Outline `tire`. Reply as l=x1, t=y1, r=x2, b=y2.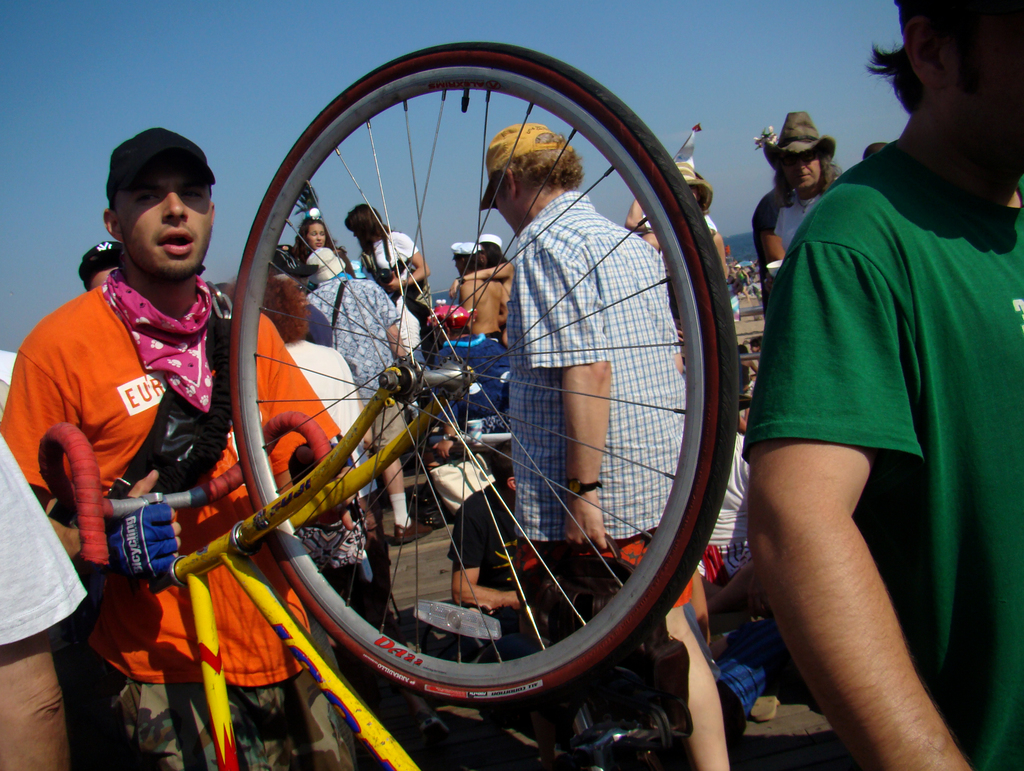
l=236, t=40, r=739, b=699.
